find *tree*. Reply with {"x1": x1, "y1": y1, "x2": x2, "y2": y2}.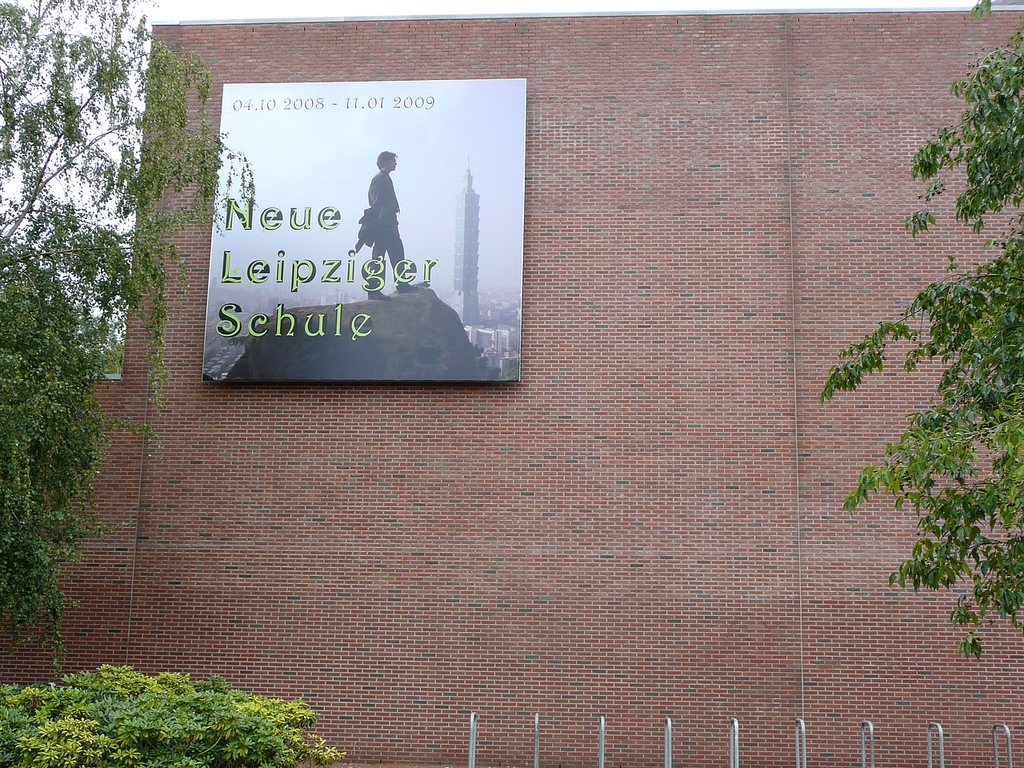
{"x1": 78, "y1": 302, "x2": 134, "y2": 374}.
